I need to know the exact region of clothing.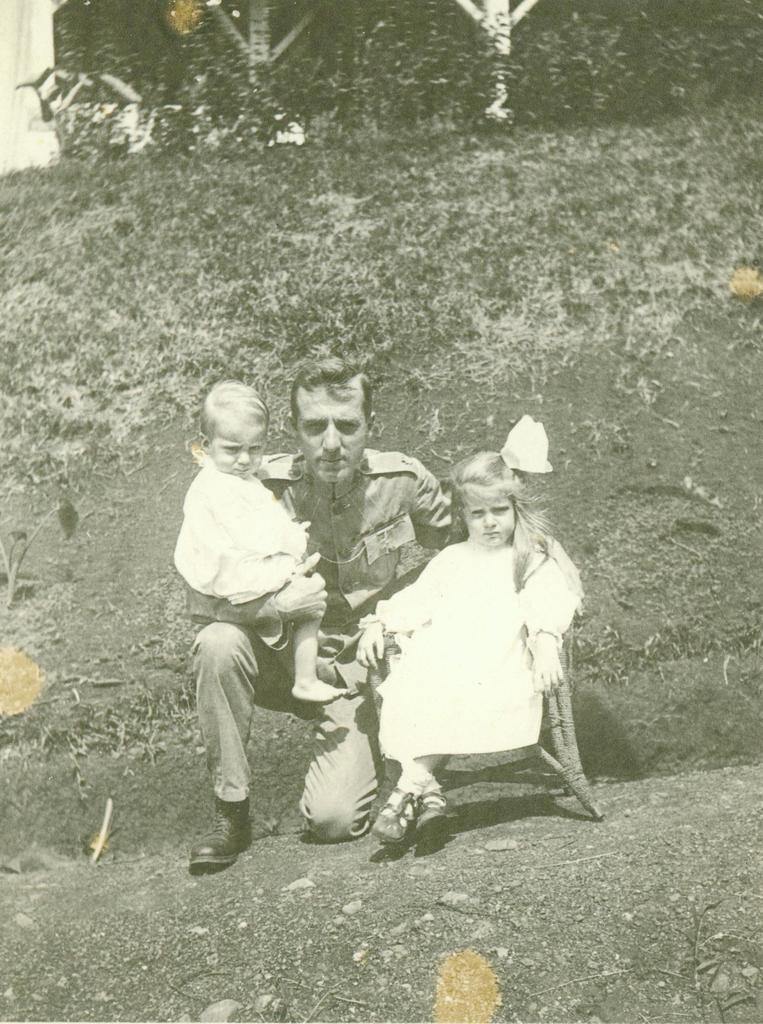
Region: 168:448:307:627.
